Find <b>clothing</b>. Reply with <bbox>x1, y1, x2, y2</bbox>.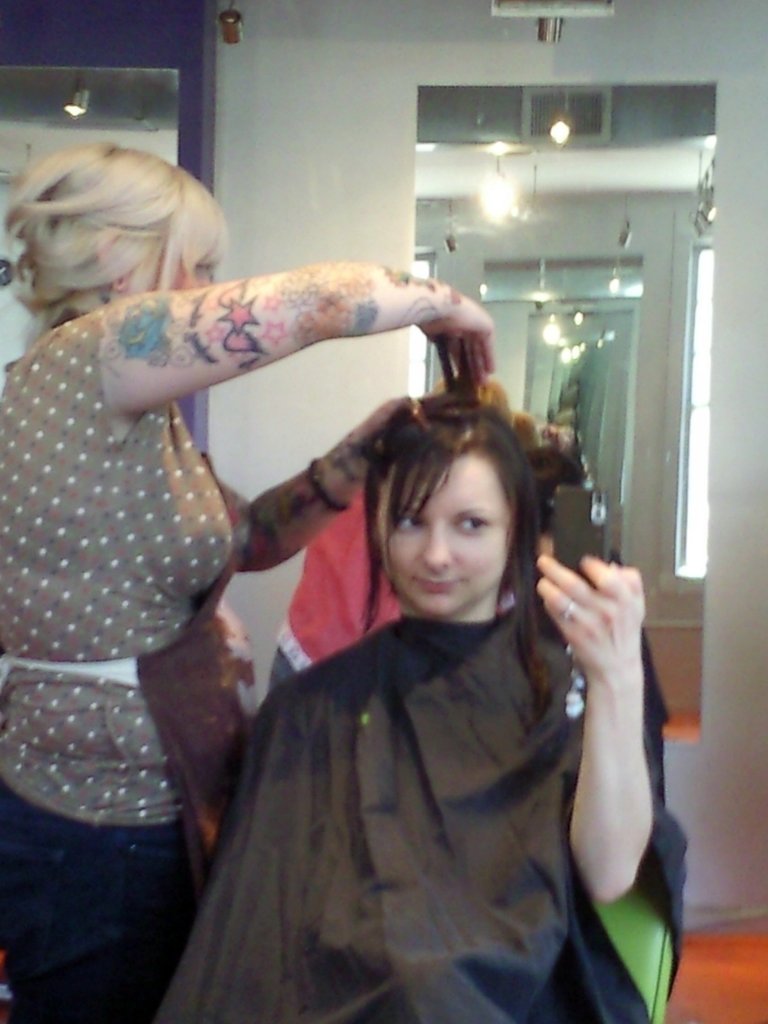
<bbox>157, 490, 664, 1014</bbox>.
